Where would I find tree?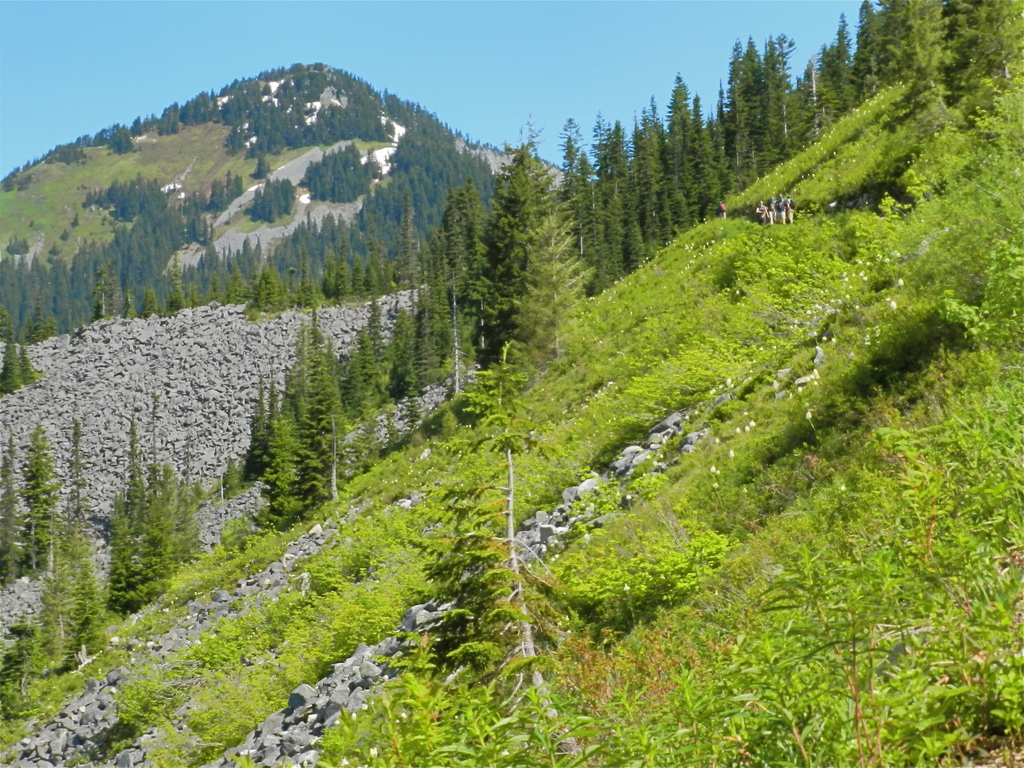
At BBox(237, 364, 273, 491).
